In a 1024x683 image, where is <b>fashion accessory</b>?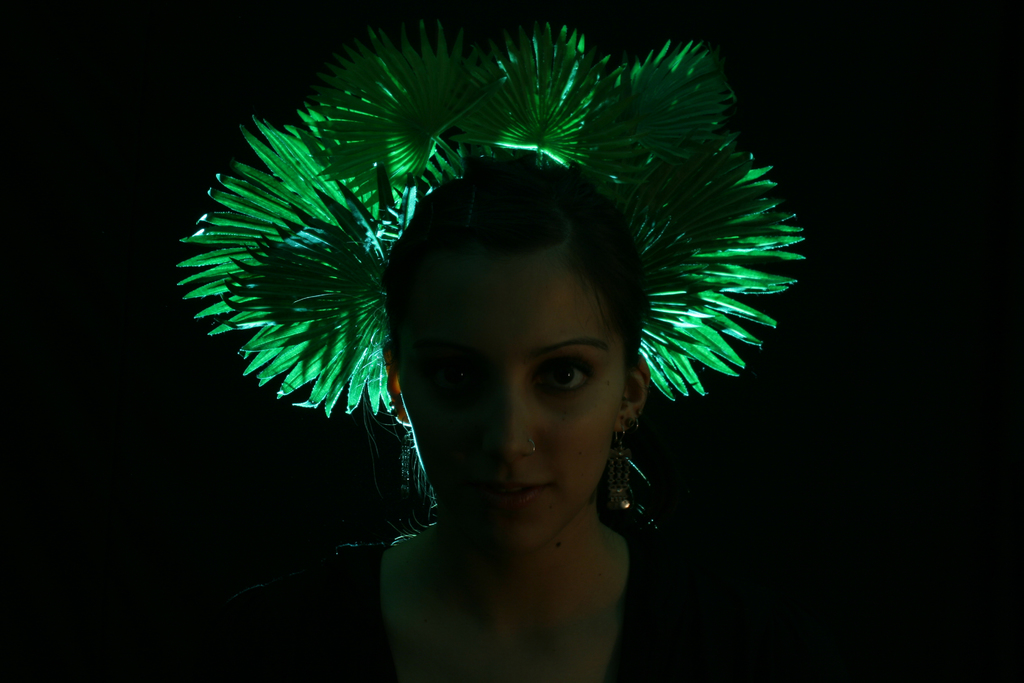
[x1=530, y1=440, x2=535, y2=461].
